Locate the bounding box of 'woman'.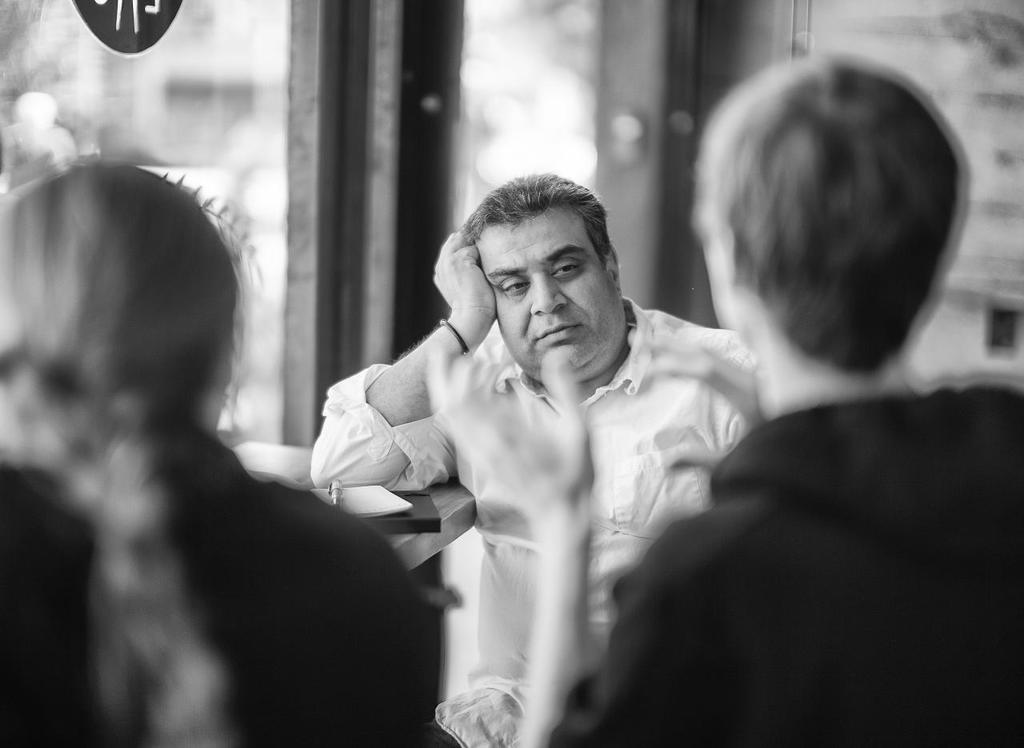
Bounding box: <bbox>0, 160, 438, 747</bbox>.
